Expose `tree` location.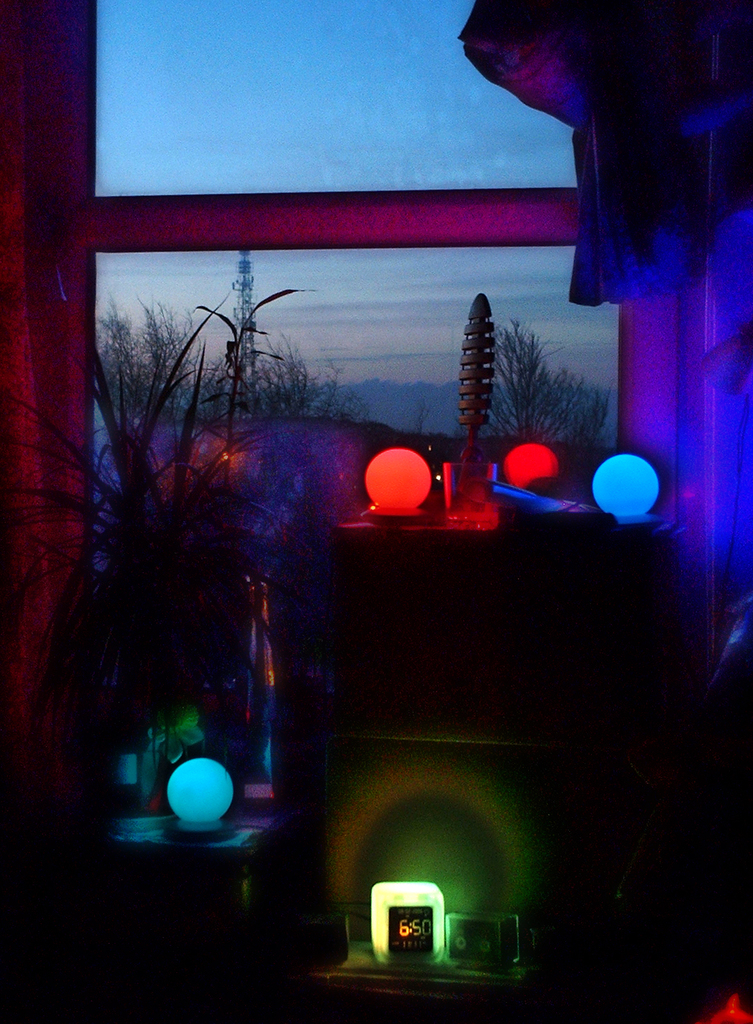
Exposed at l=91, t=287, r=373, b=550.
